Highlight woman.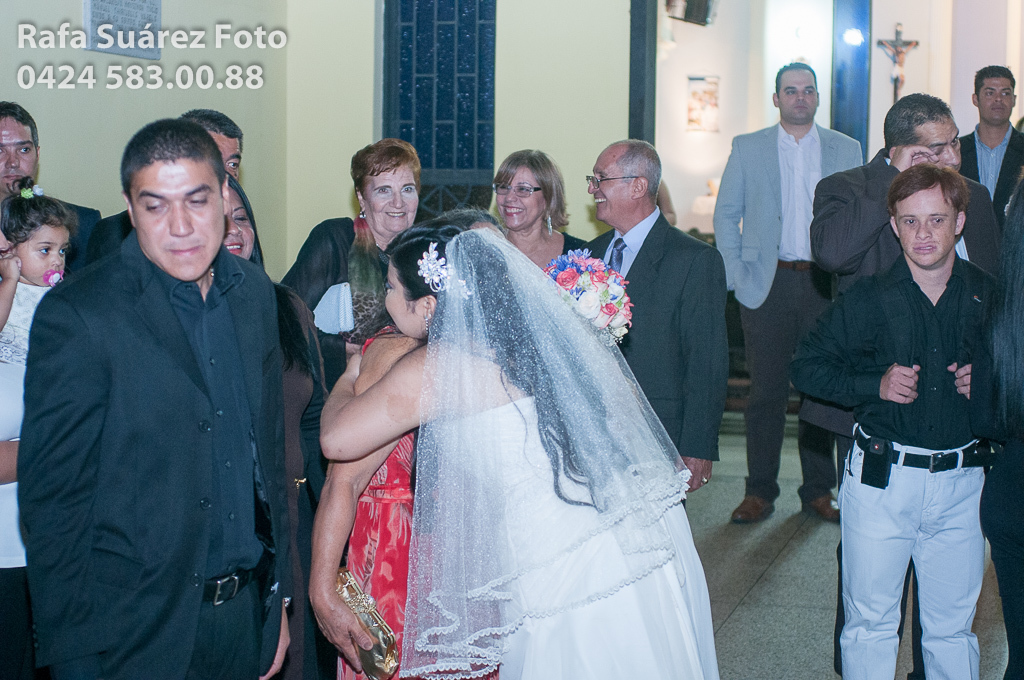
Highlighted region: (303,212,510,679).
